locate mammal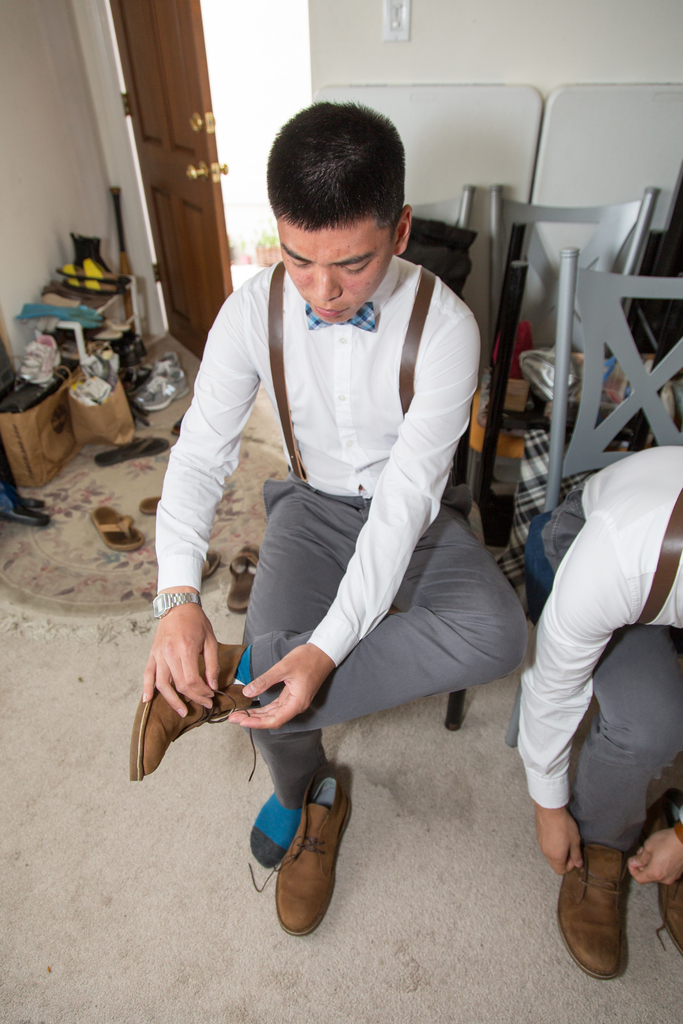
(121,99,529,940)
